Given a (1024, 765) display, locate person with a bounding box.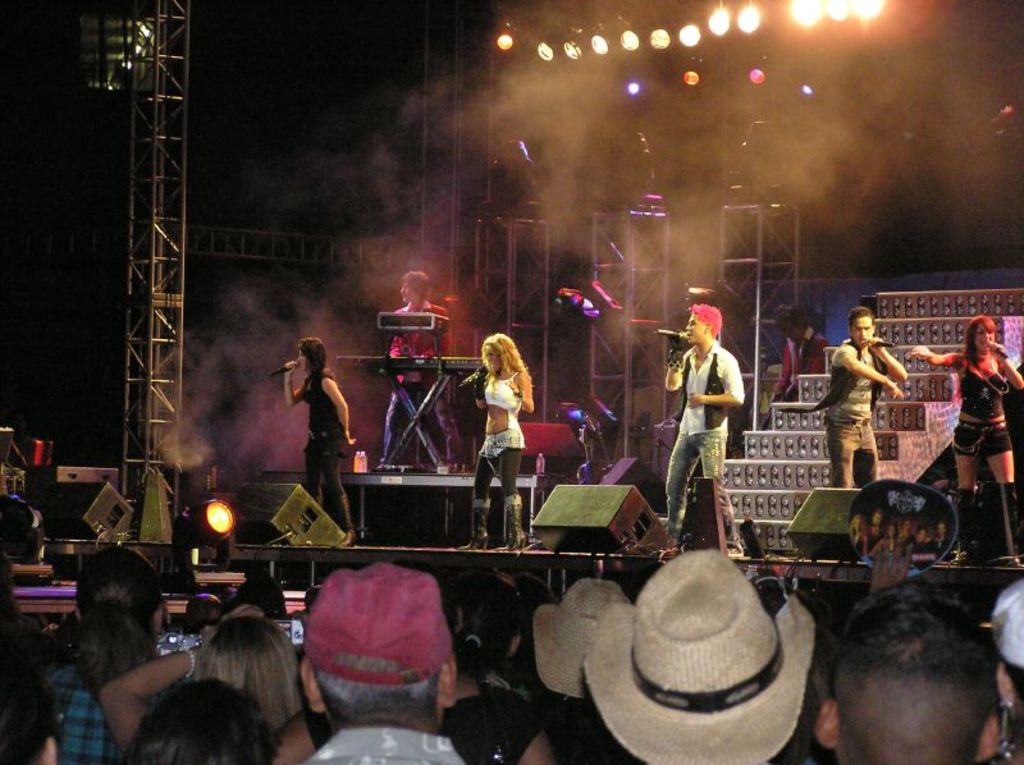
Located: [979, 577, 1023, 764].
